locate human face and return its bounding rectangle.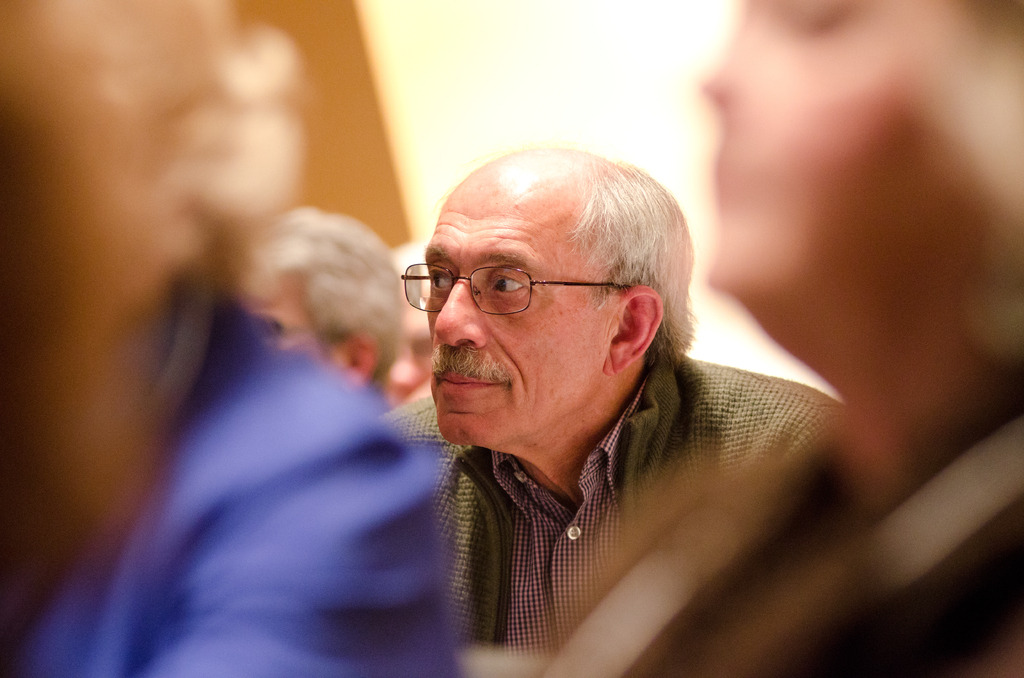
x1=425, y1=190, x2=599, y2=446.
